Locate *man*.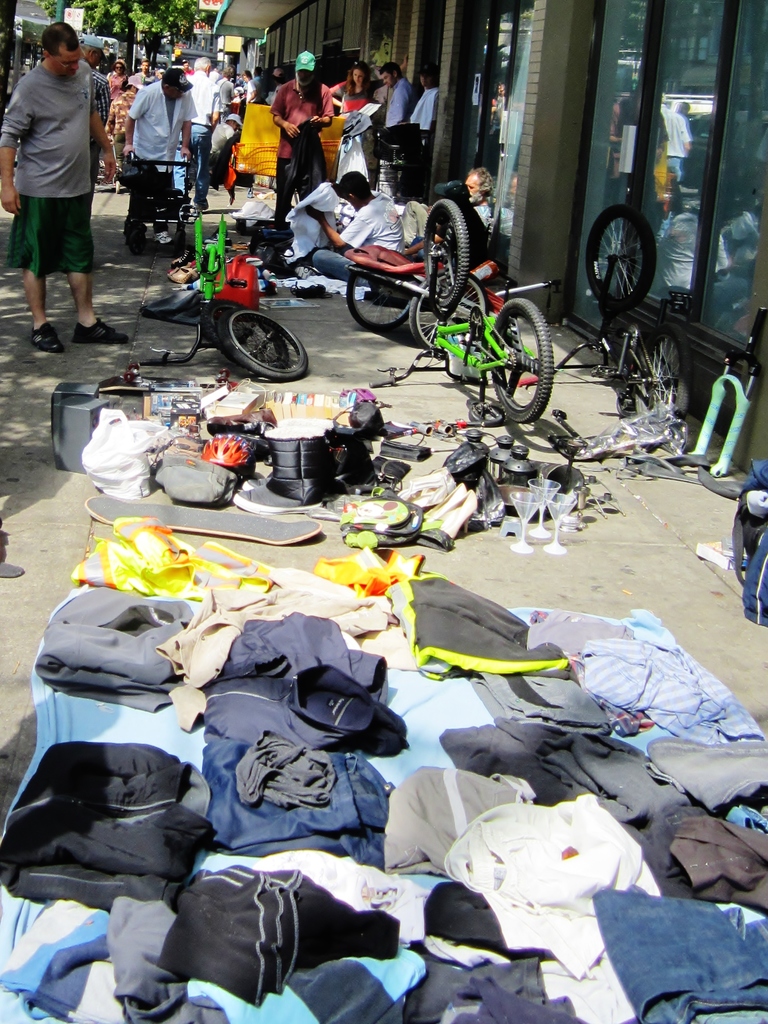
Bounding box: (x1=122, y1=64, x2=198, y2=169).
